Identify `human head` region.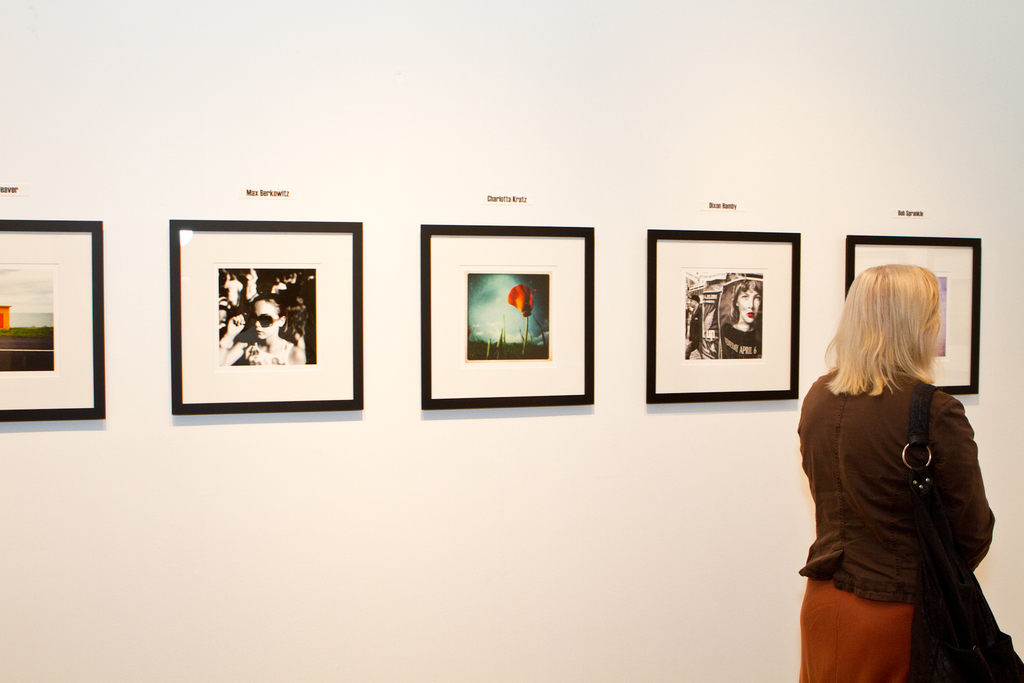
Region: {"left": 248, "top": 295, "right": 285, "bottom": 339}.
